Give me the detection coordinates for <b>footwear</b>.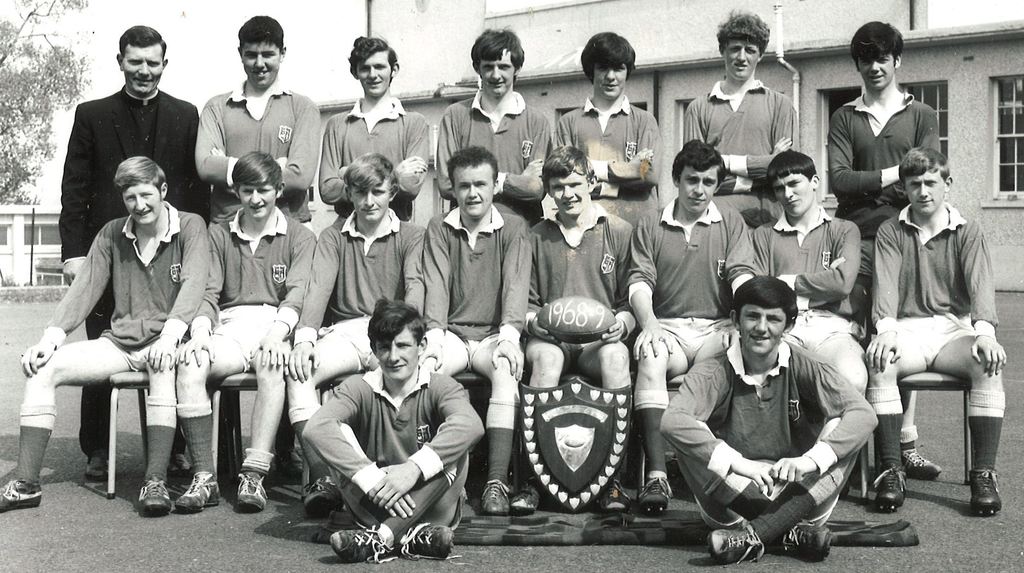
[133,485,170,512].
